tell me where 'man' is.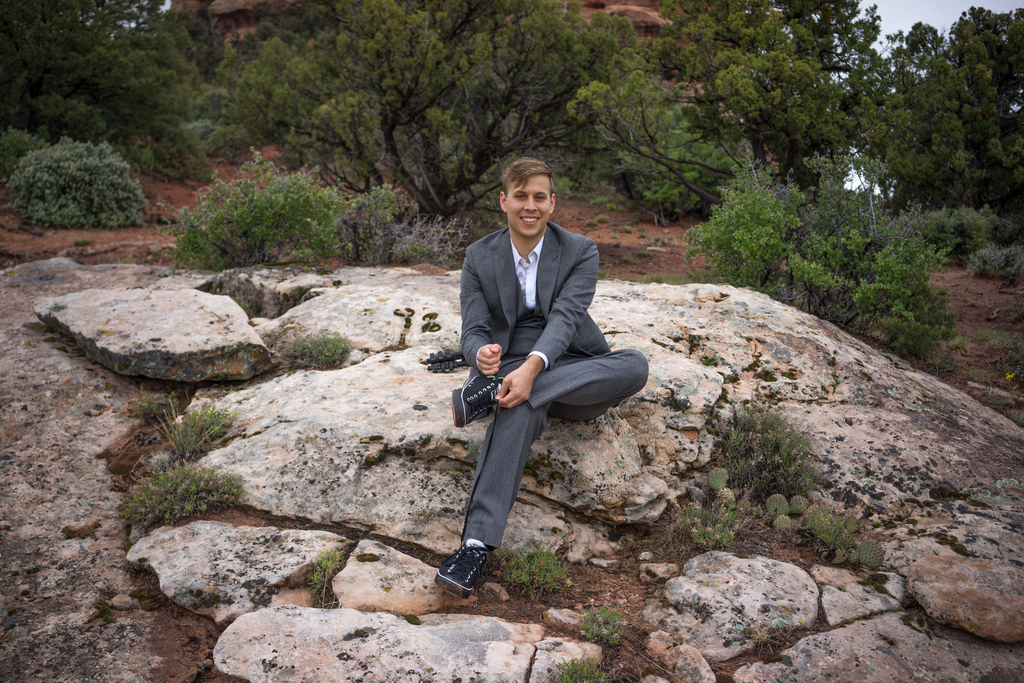
'man' is at [left=422, top=161, right=646, bottom=577].
